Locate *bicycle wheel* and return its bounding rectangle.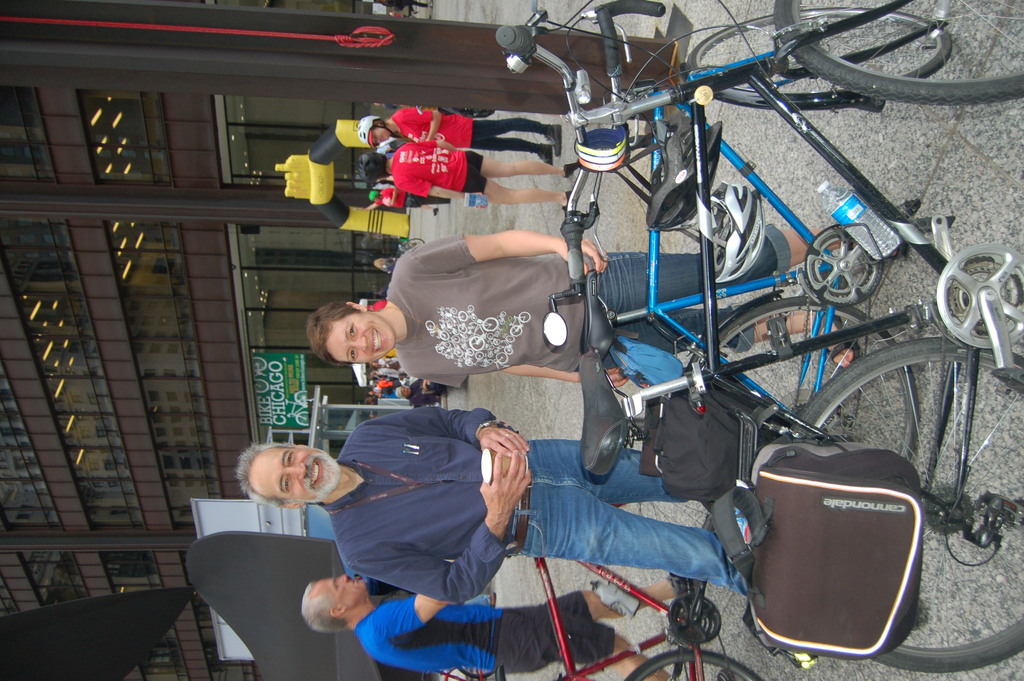
bbox=[701, 300, 925, 461].
